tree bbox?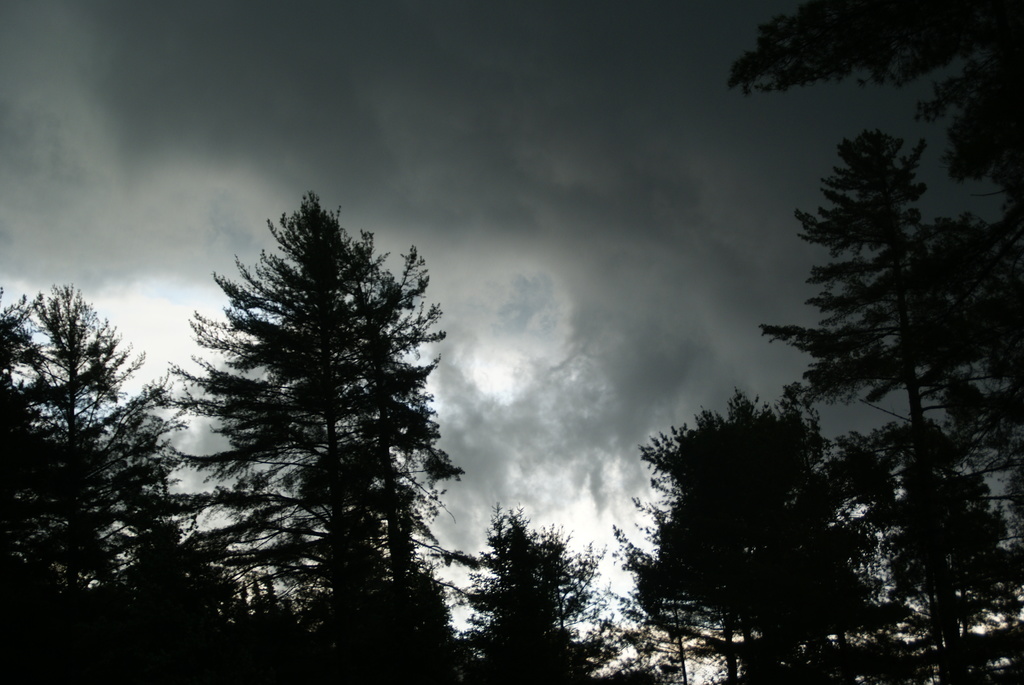
BBox(722, 0, 1023, 261)
